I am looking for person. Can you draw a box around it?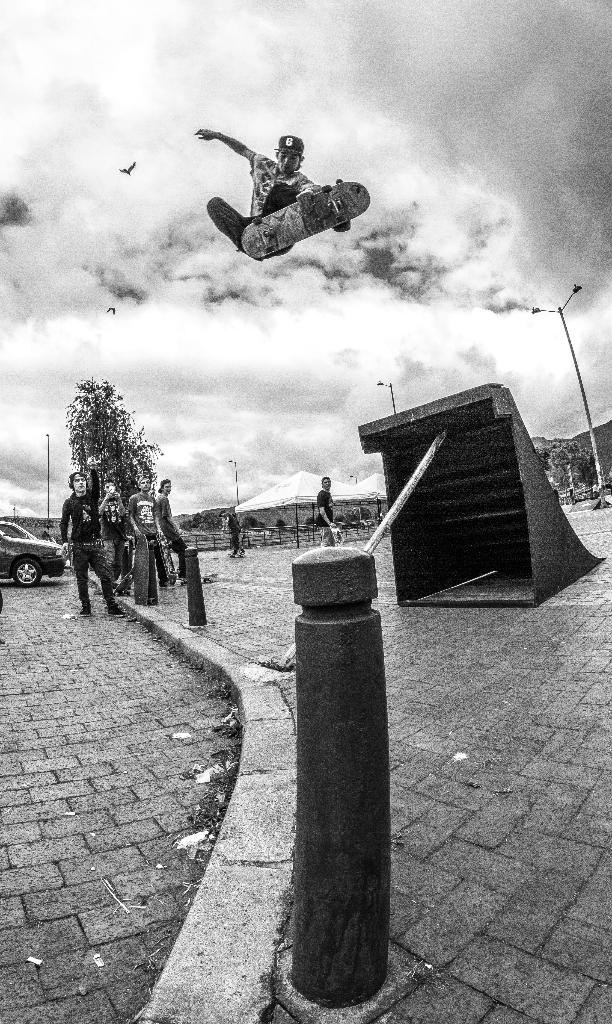
Sure, the bounding box is pyautogui.locateOnScreen(317, 476, 338, 545).
